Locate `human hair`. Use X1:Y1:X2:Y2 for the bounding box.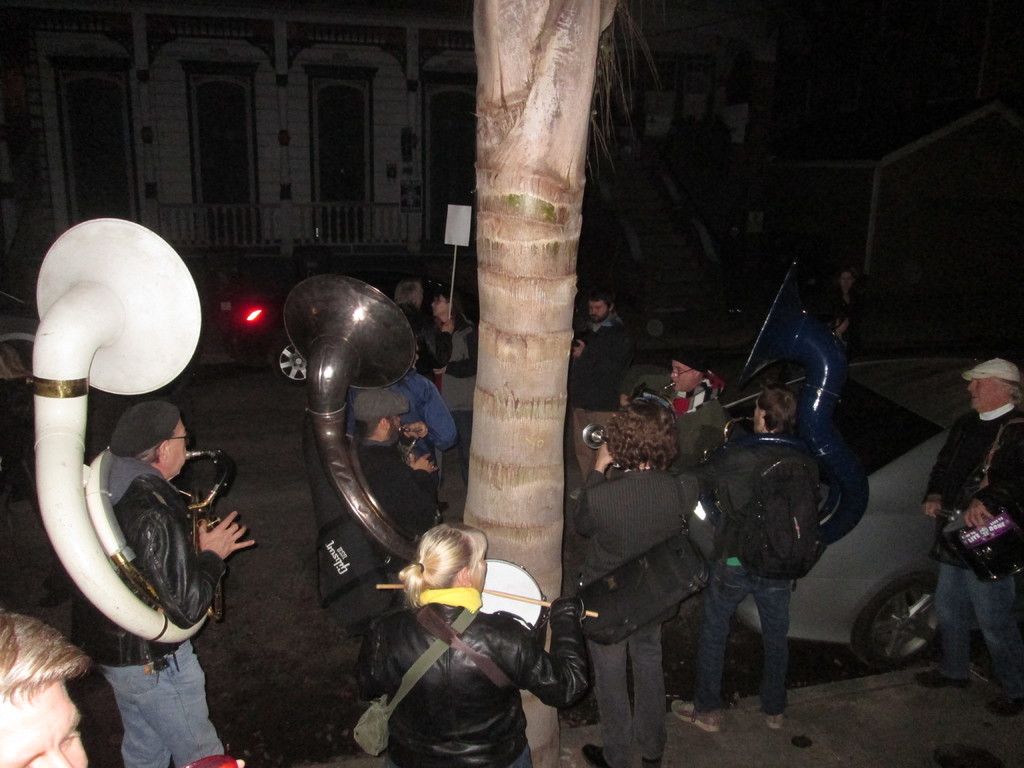
995:377:1023:412.
